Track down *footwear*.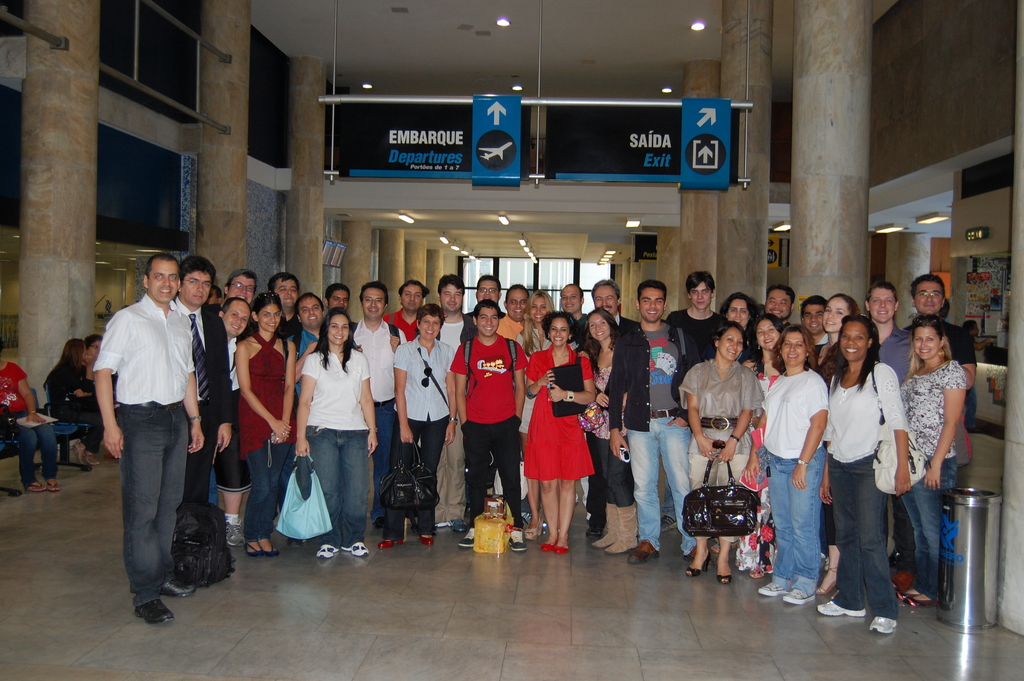
Tracked to 682:545:698:561.
